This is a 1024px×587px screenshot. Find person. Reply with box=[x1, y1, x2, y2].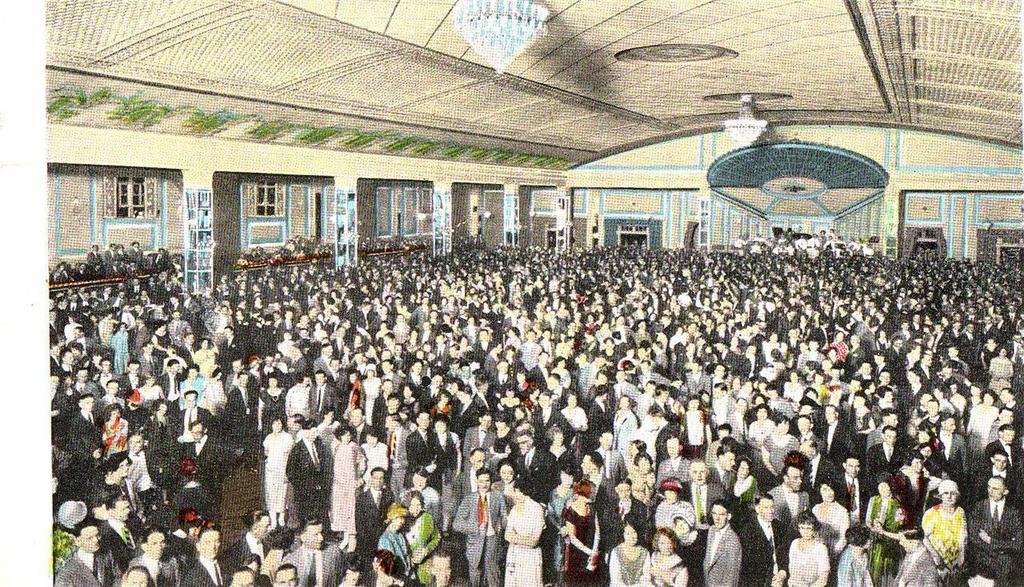
box=[56, 527, 139, 586].
